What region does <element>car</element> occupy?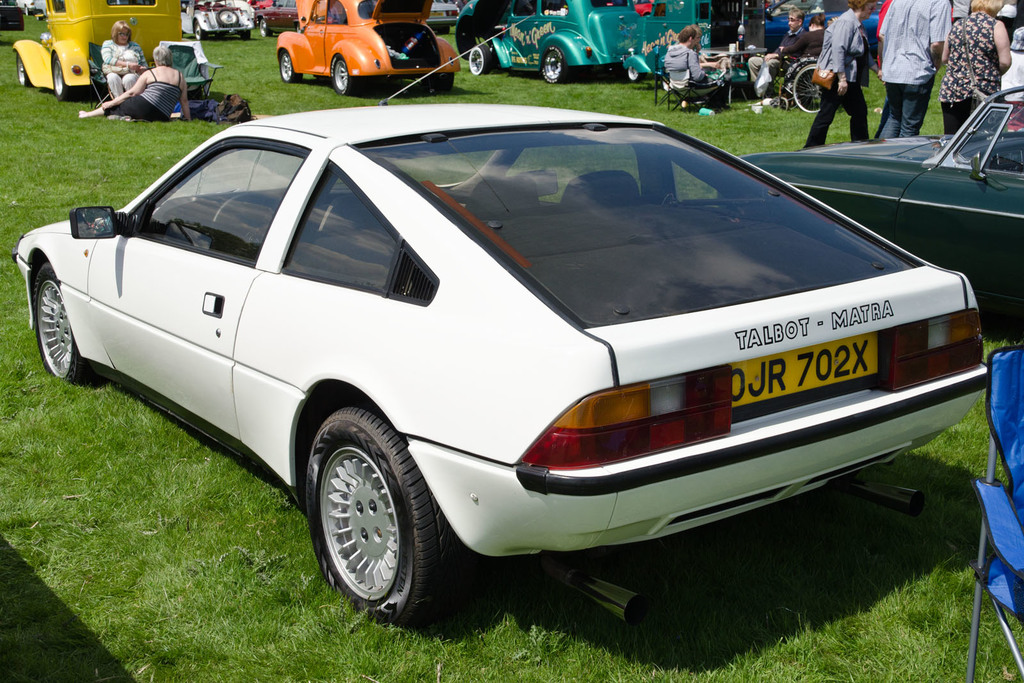
left=271, top=0, right=452, bottom=88.
